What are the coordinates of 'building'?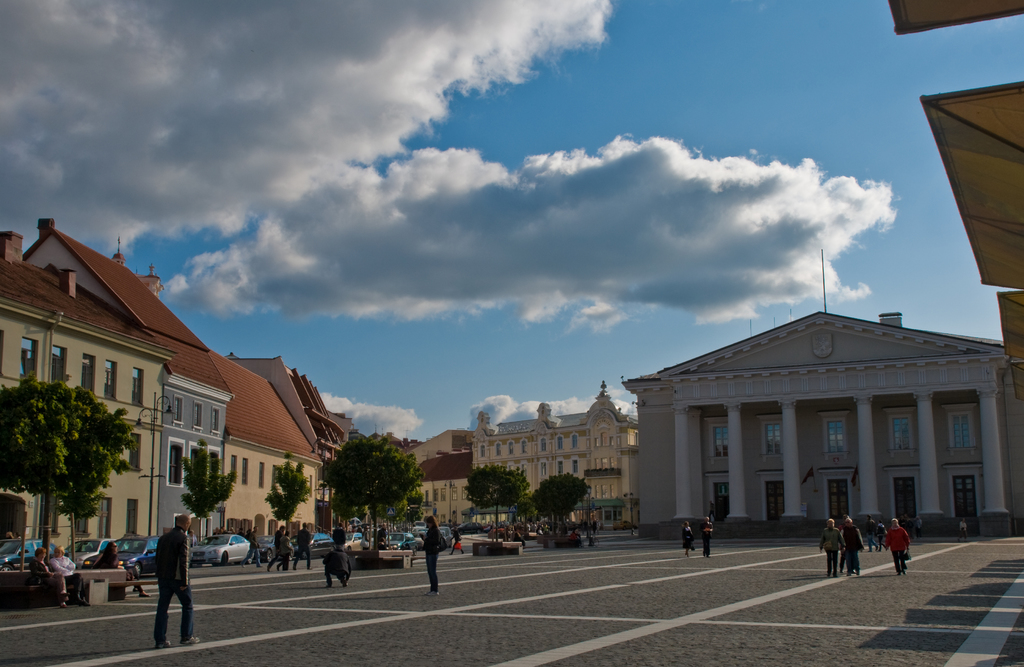
{"x1": 474, "y1": 386, "x2": 639, "y2": 527}.
